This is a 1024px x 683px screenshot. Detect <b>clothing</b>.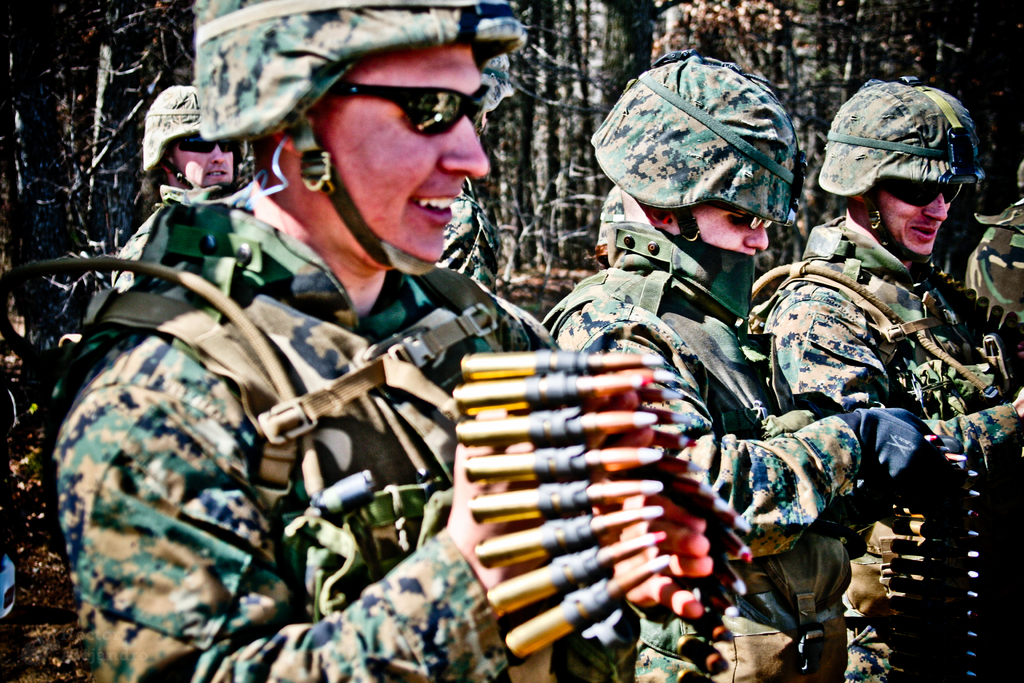
(x1=60, y1=97, x2=615, y2=646).
